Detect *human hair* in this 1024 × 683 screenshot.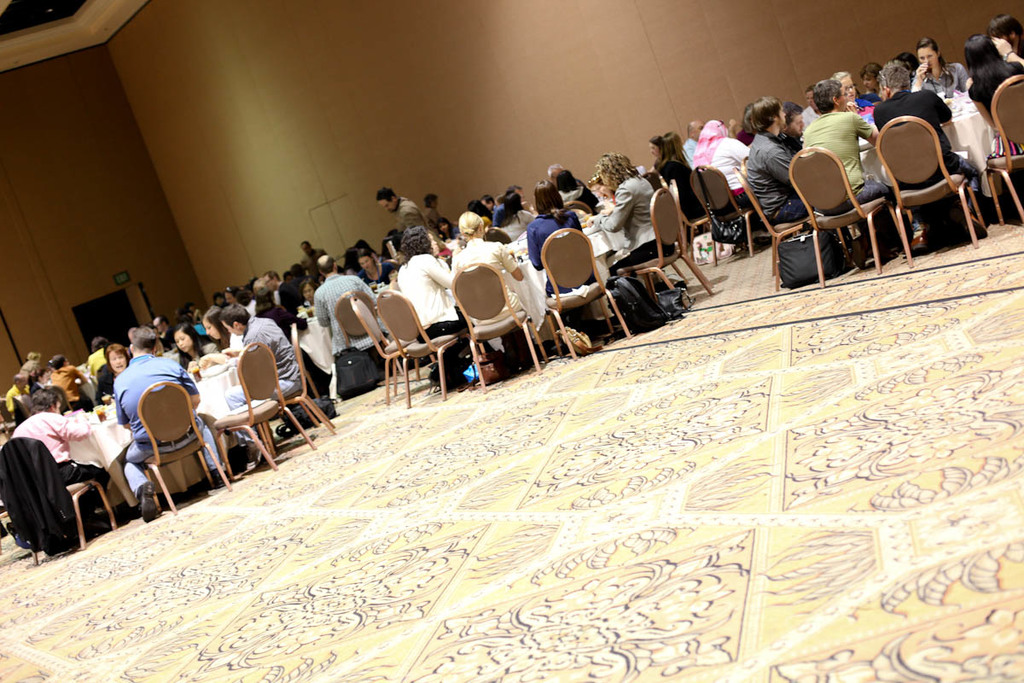
Detection: detection(220, 302, 251, 333).
